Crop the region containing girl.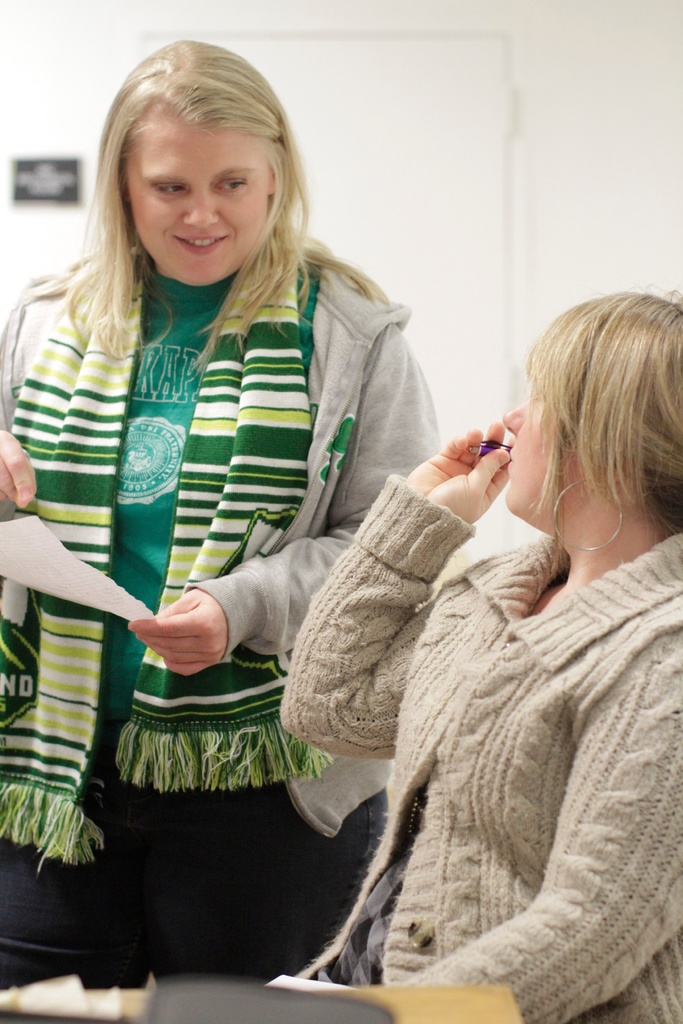
Crop region: <bbox>276, 282, 682, 1021</bbox>.
